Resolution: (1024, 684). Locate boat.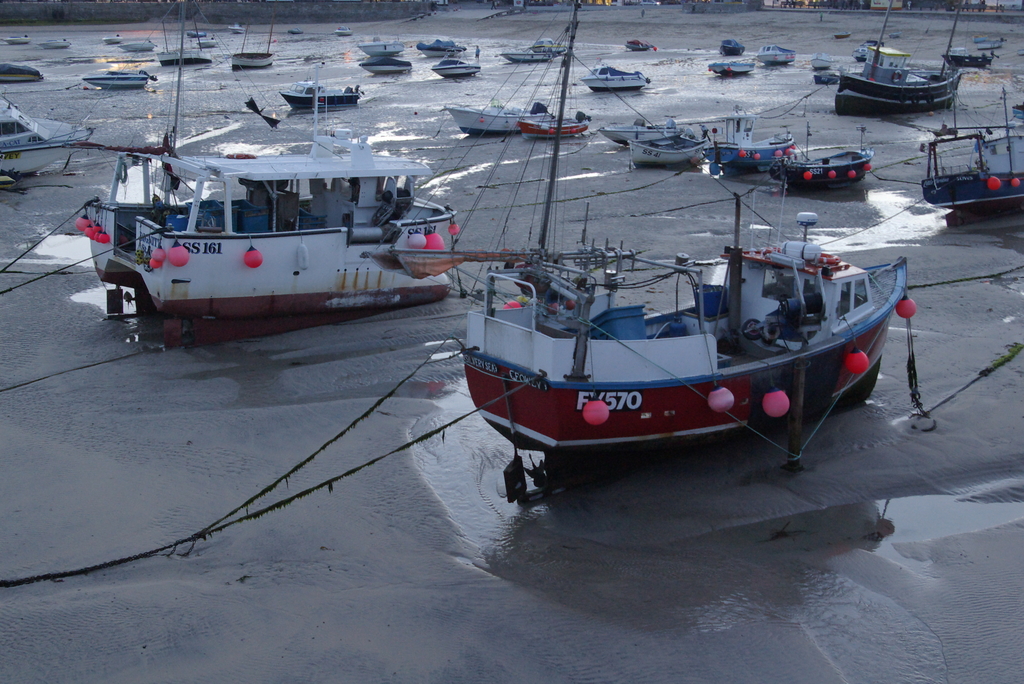
BBox(833, 0, 965, 116).
